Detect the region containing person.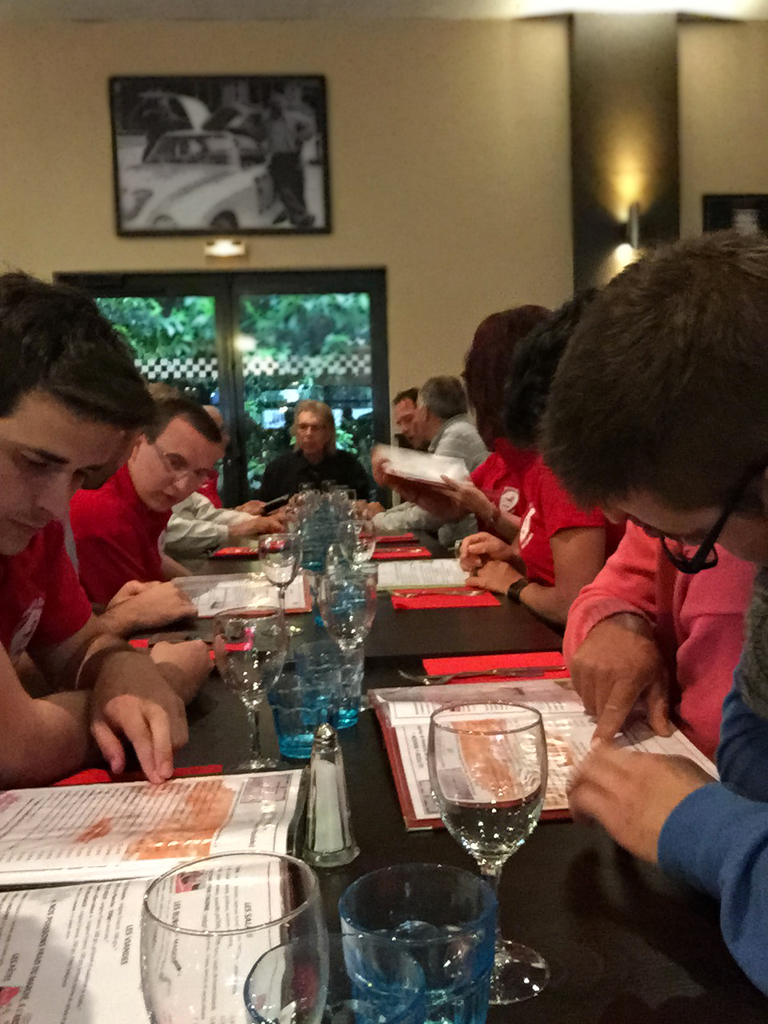
left=536, top=506, right=767, bottom=774.
